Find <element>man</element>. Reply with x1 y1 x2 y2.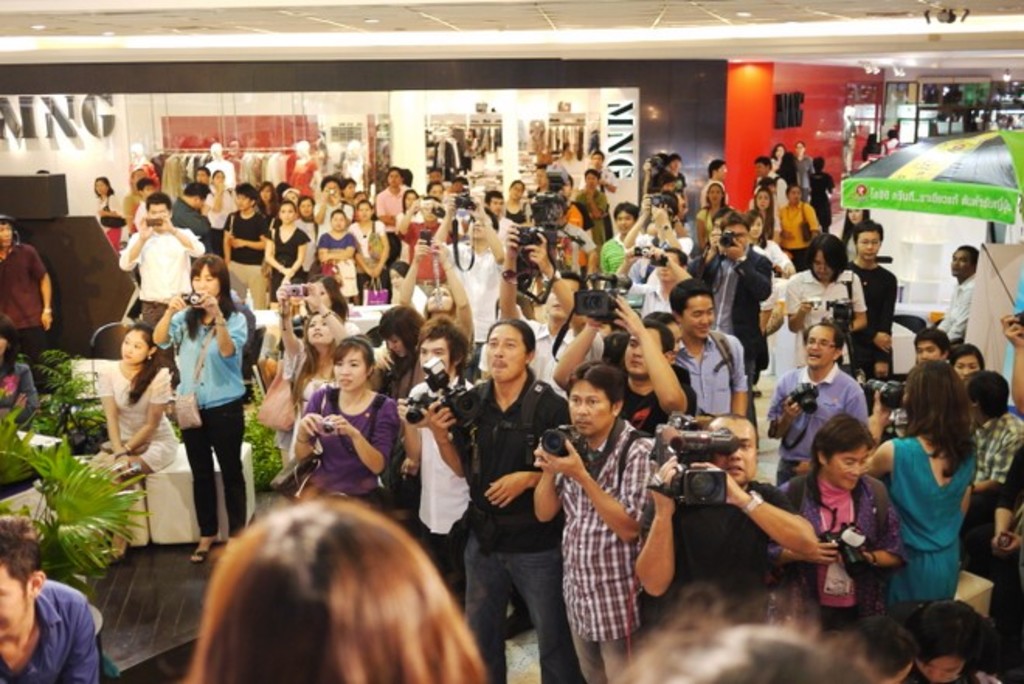
433 191 506 383.
